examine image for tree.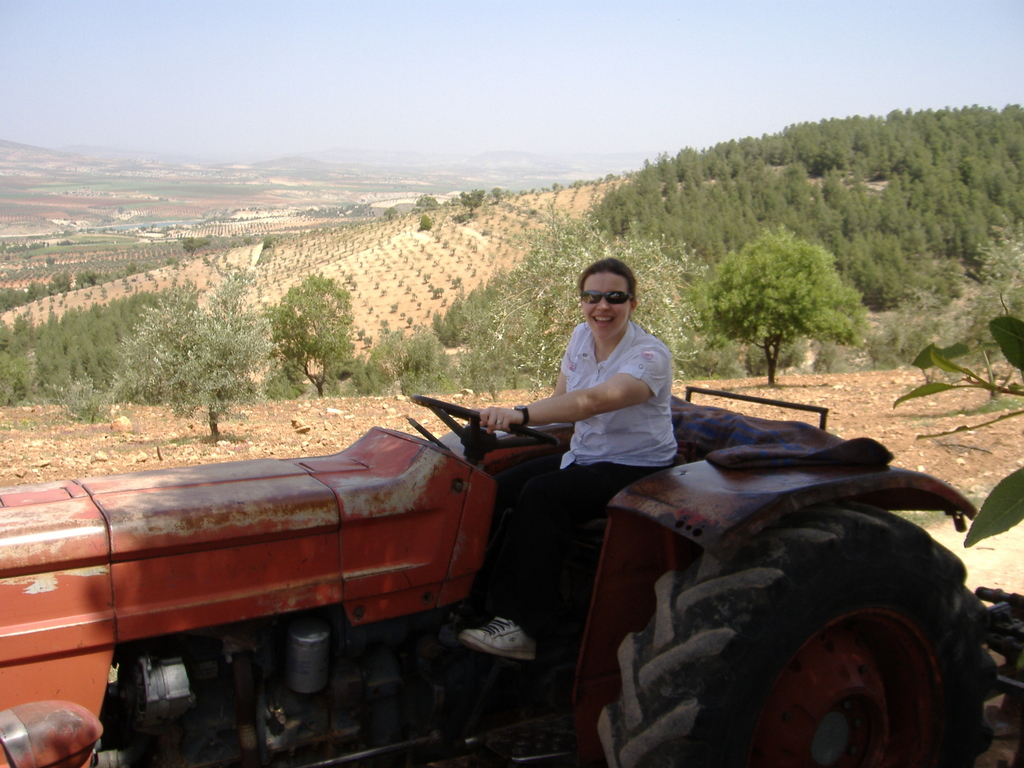
Examination result: 266/269/355/394.
